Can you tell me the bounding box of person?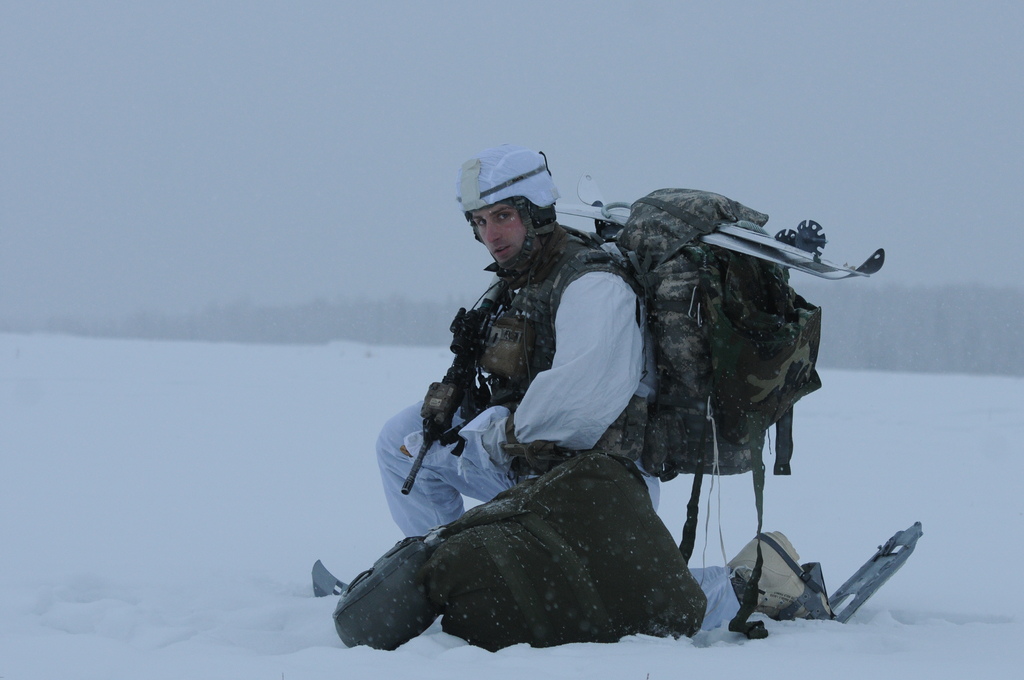
345, 439, 842, 665.
